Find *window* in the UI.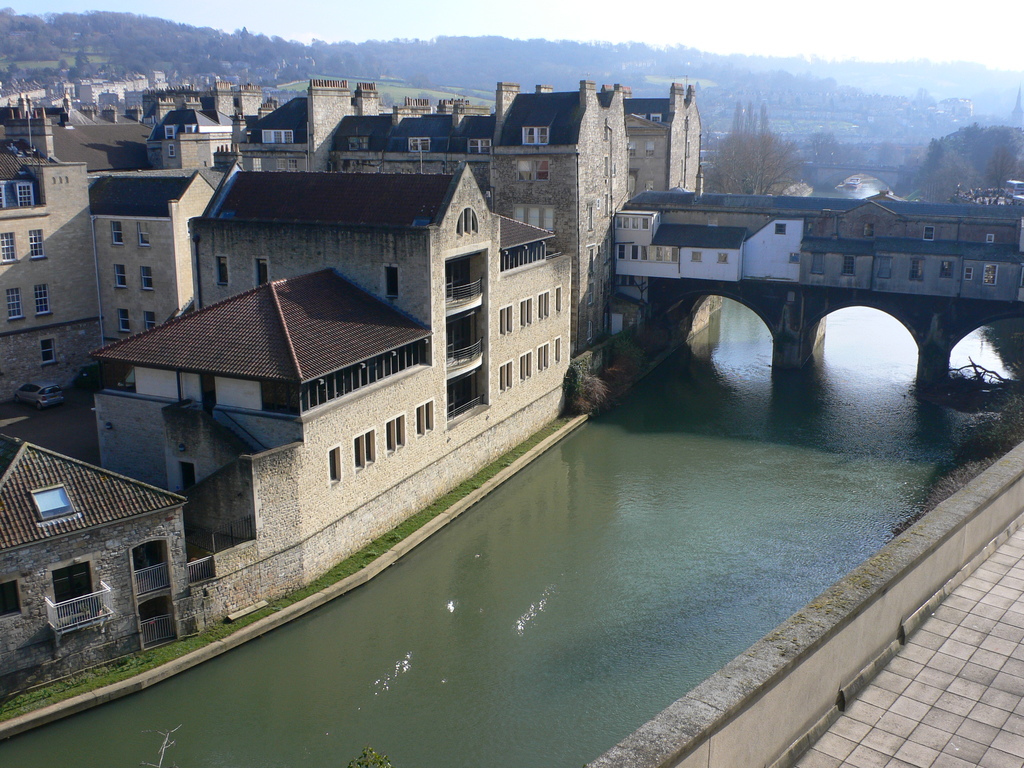
UI element at detection(168, 143, 175, 158).
